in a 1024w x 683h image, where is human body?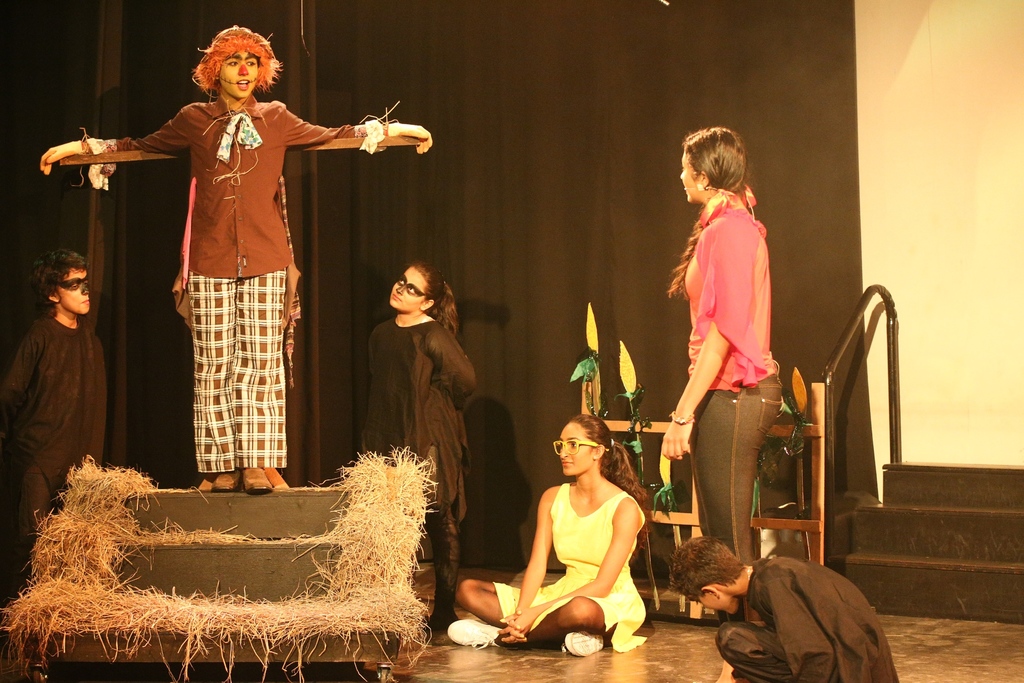
(left=369, top=261, right=481, bottom=625).
